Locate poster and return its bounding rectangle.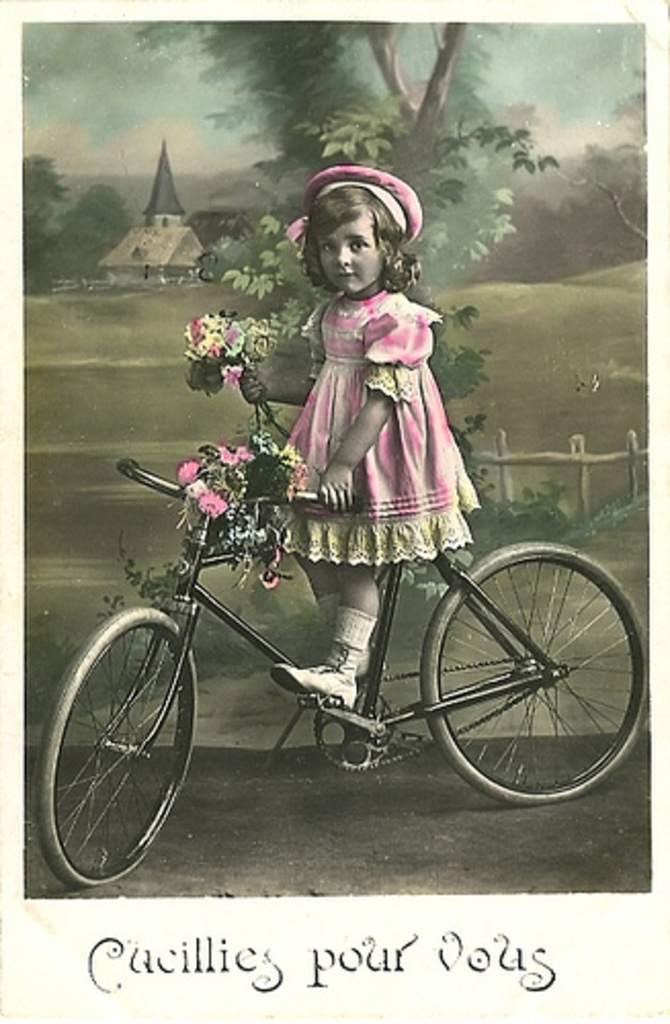
Rect(0, 0, 668, 1022).
